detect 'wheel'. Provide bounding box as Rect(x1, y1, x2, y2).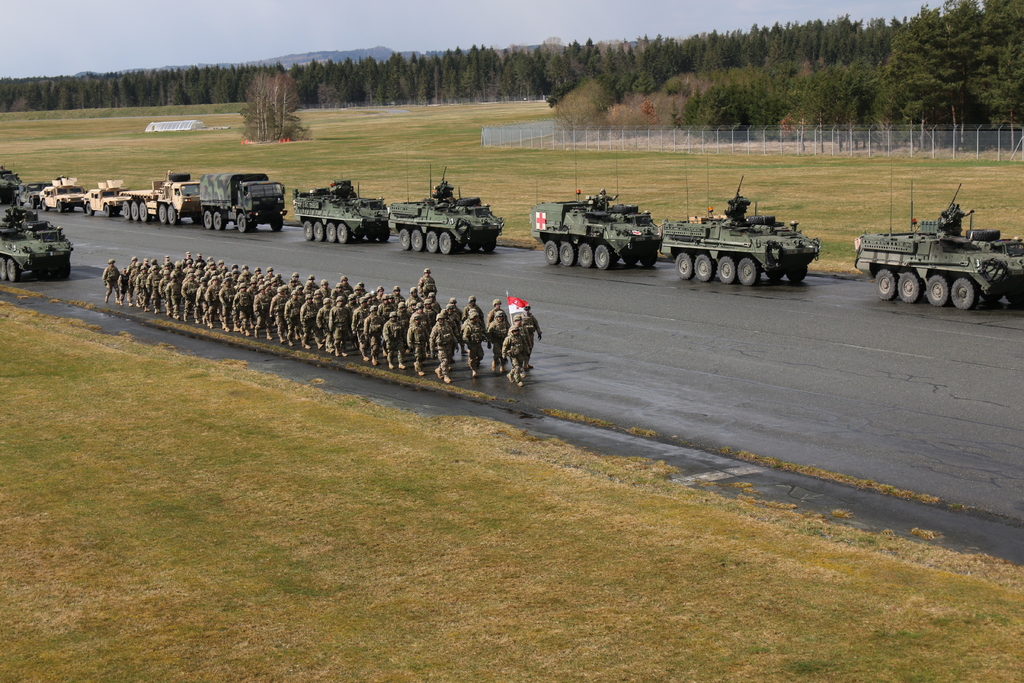
Rect(159, 204, 168, 223).
